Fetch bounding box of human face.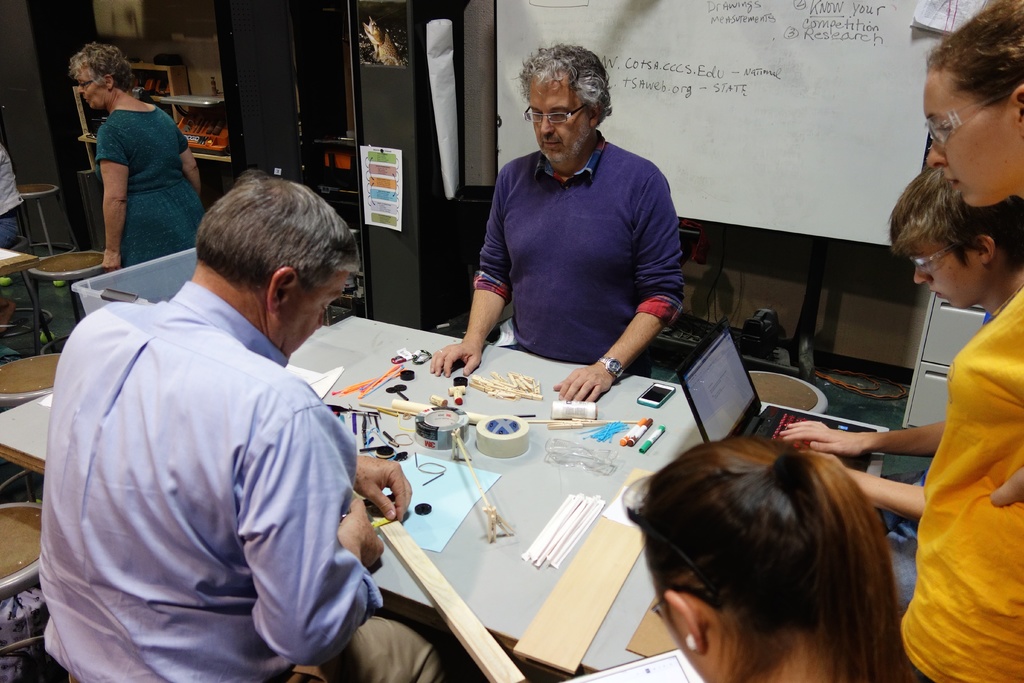
Bbox: (278,270,351,357).
